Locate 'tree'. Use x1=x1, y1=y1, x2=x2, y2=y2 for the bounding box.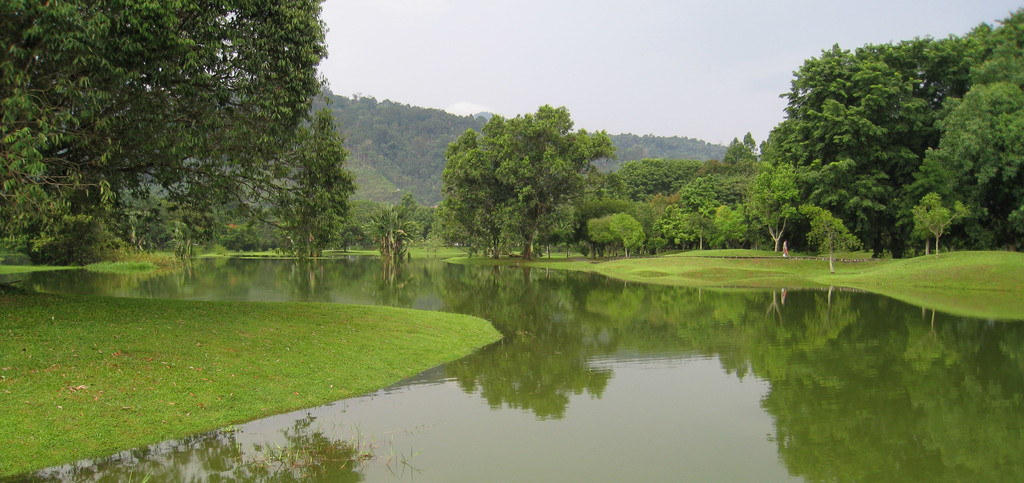
x1=676, y1=168, x2=754, y2=211.
